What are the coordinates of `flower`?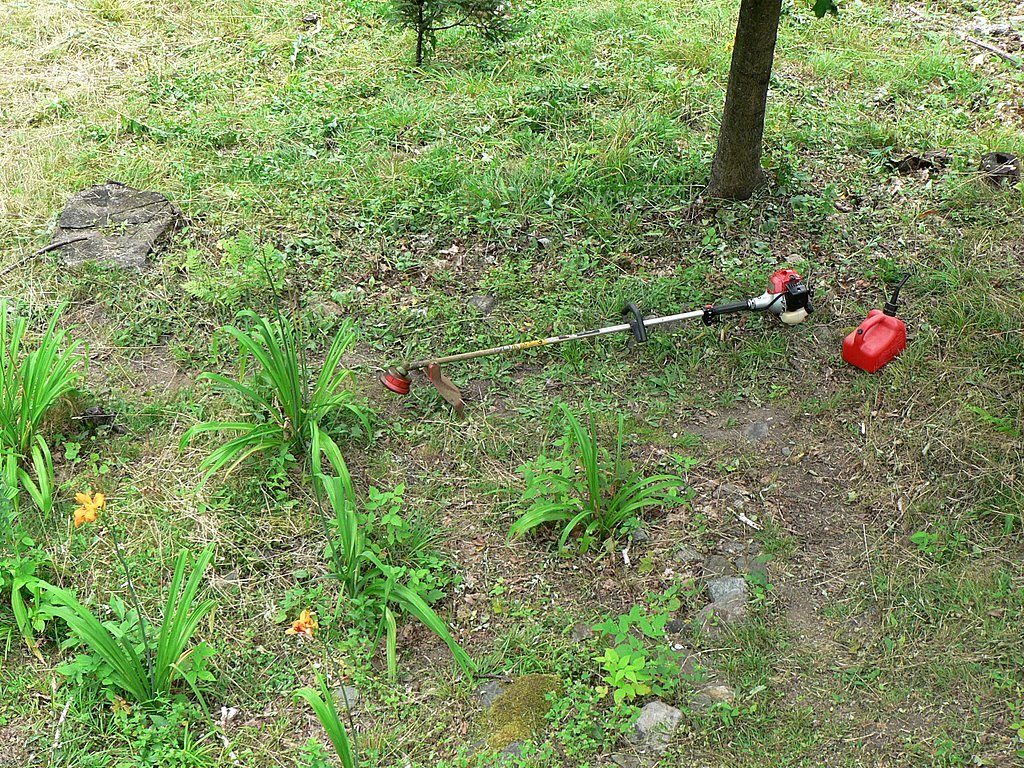
{"x1": 283, "y1": 611, "x2": 320, "y2": 642}.
